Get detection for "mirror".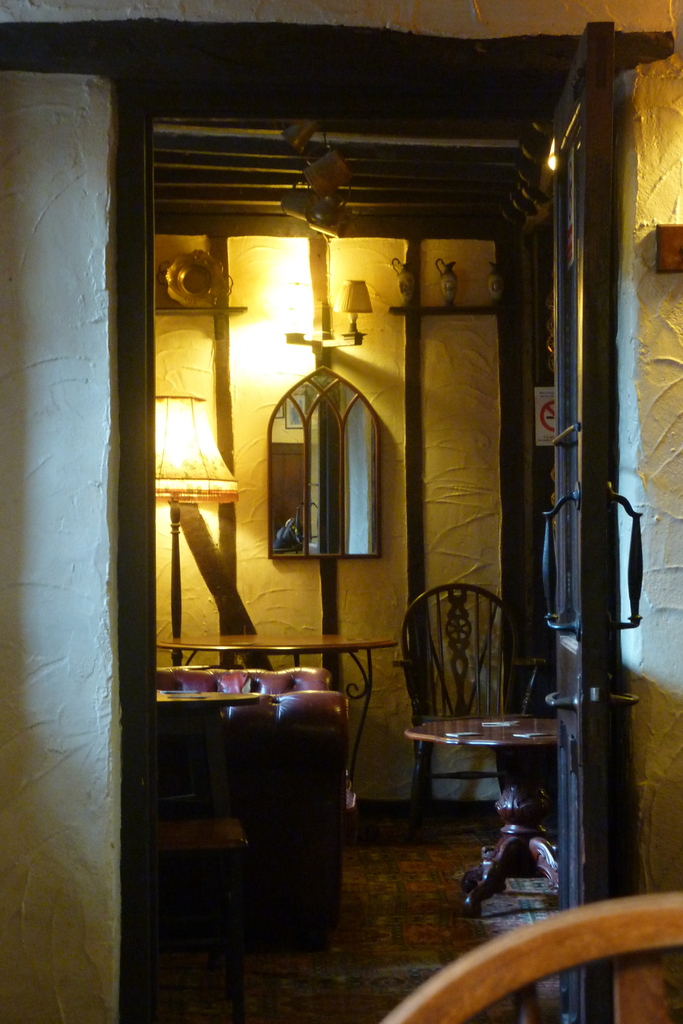
Detection: bbox(273, 372, 373, 557).
